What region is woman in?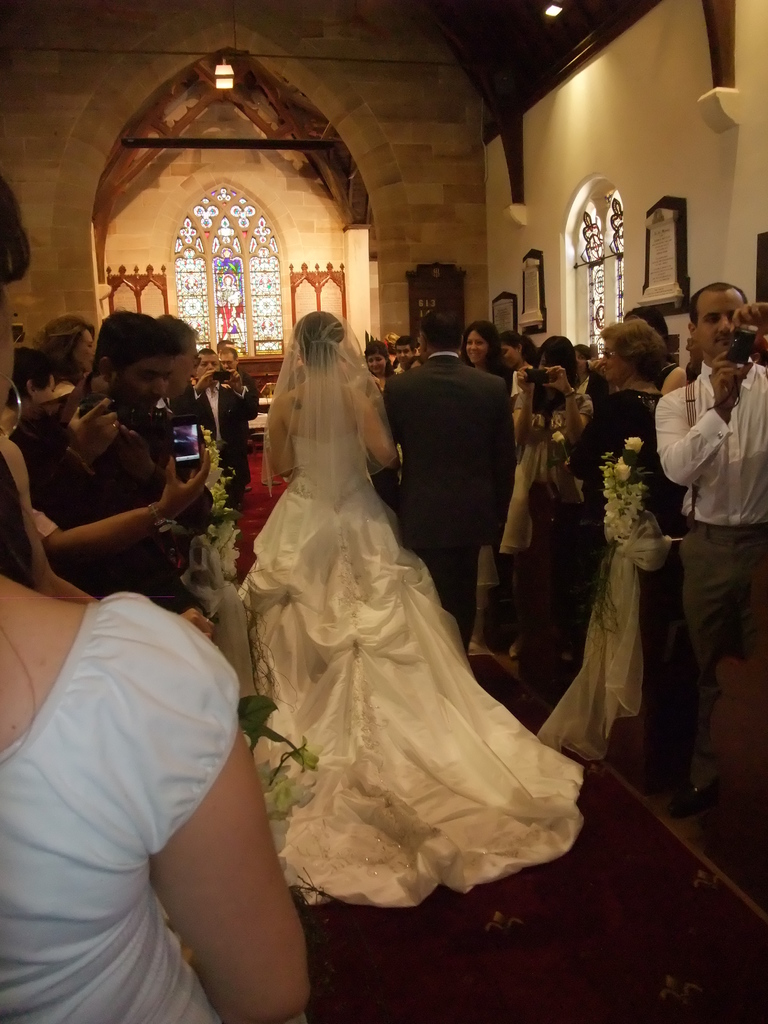
x1=371 y1=337 x2=406 y2=511.
